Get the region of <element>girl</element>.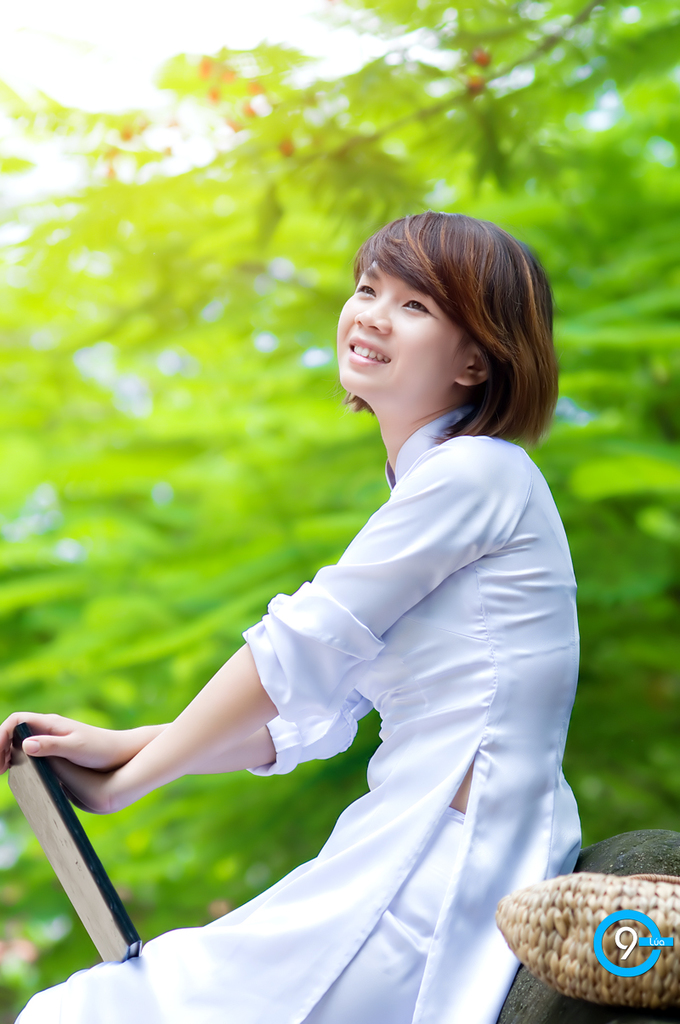
bbox=(0, 207, 581, 1023).
